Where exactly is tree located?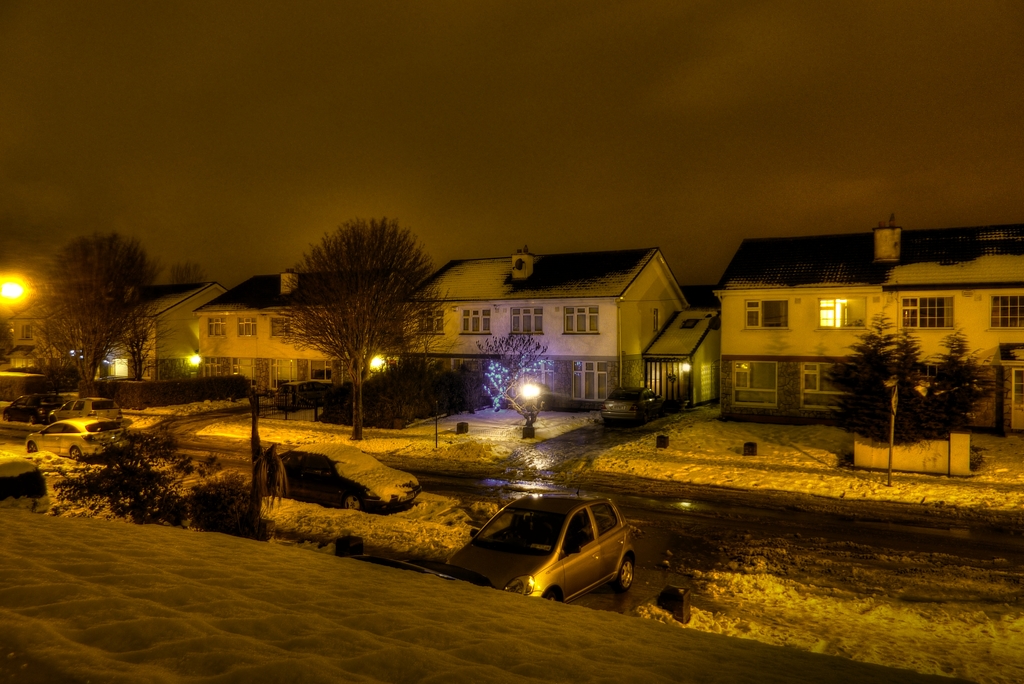
Its bounding box is <region>474, 331, 552, 407</region>.
